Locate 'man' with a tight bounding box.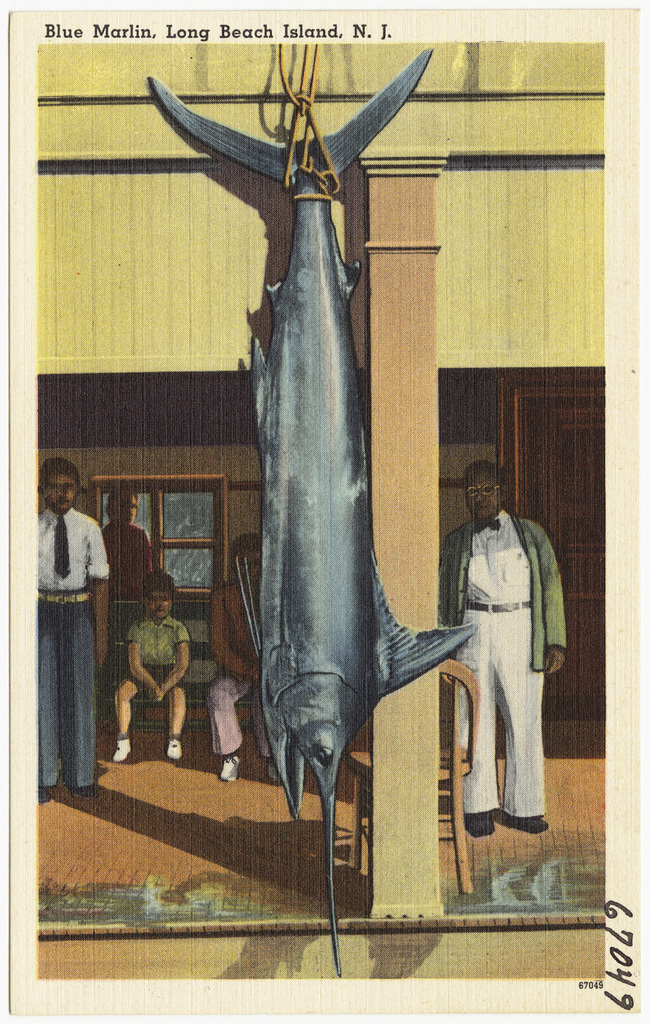
box(432, 463, 574, 840).
